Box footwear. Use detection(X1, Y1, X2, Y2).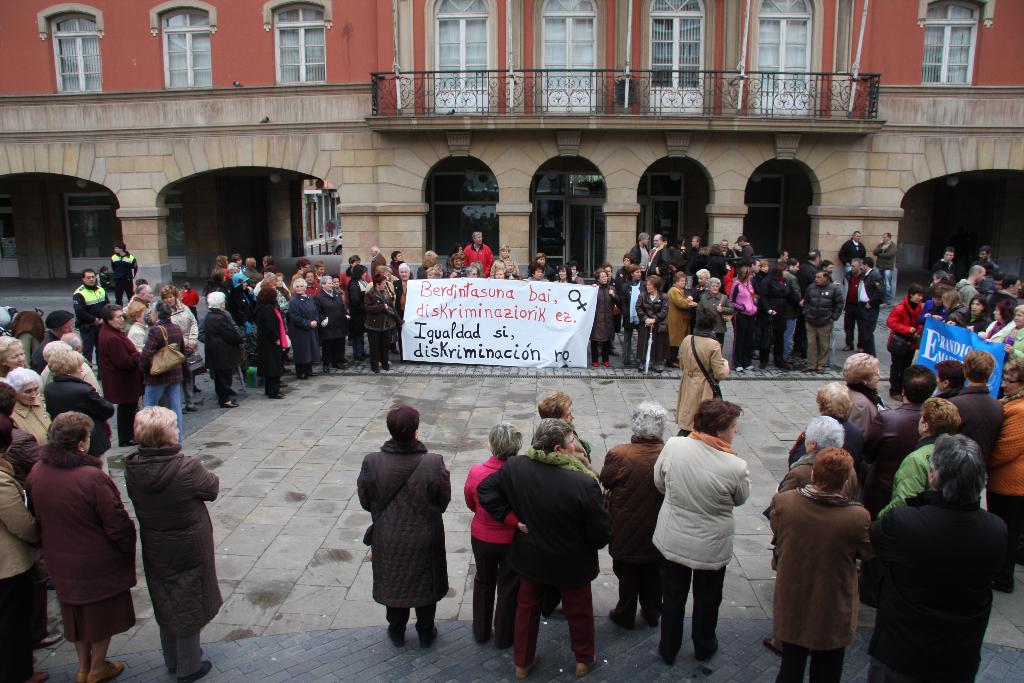
detection(41, 616, 65, 652).
